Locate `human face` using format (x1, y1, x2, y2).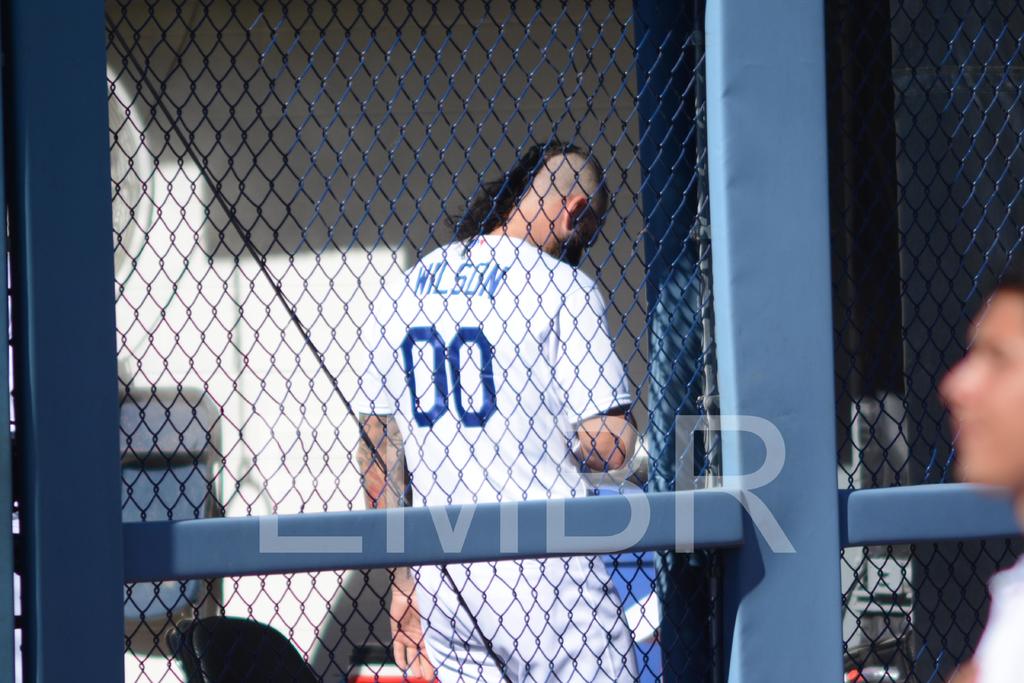
(938, 286, 1023, 491).
